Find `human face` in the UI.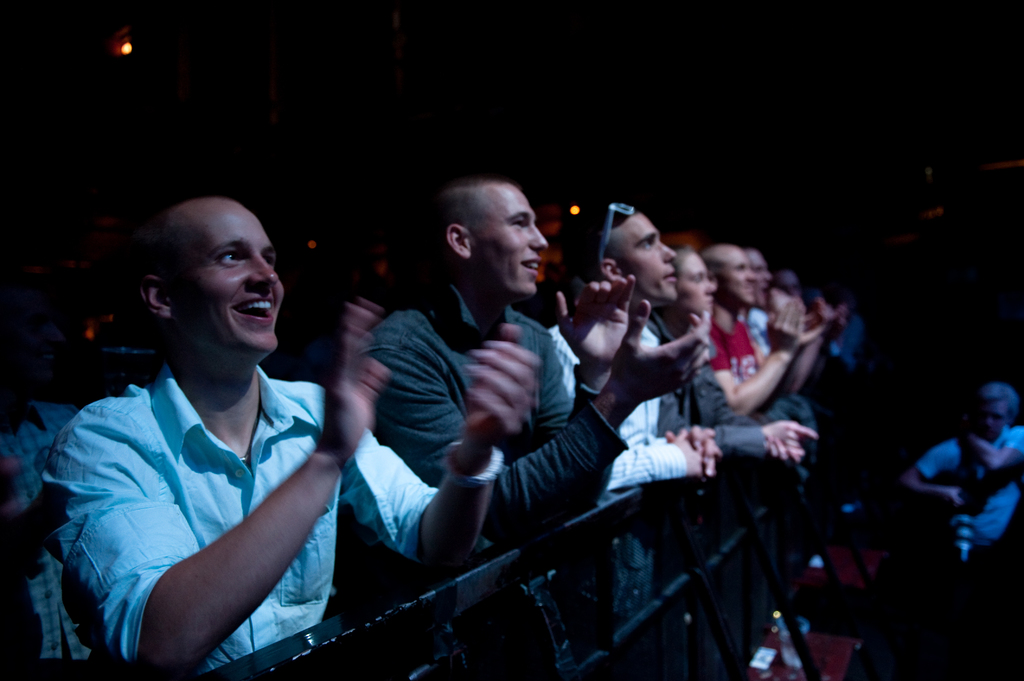
UI element at bbox(613, 209, 678, 305).
